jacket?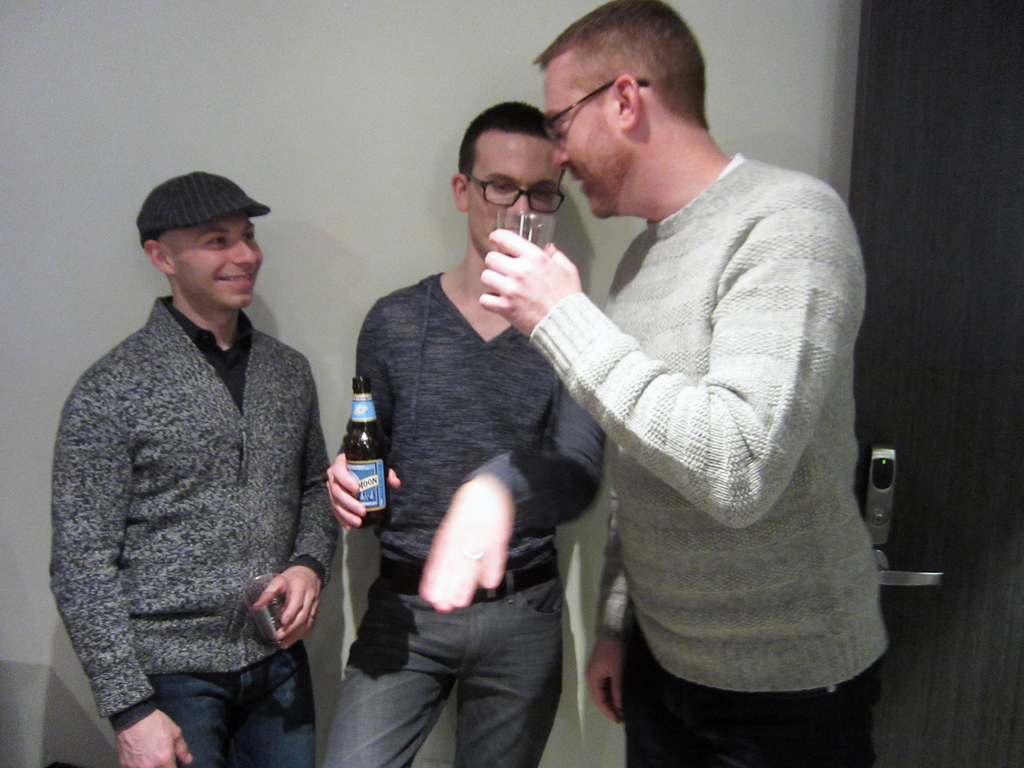
(50, 297, 339, 728)
